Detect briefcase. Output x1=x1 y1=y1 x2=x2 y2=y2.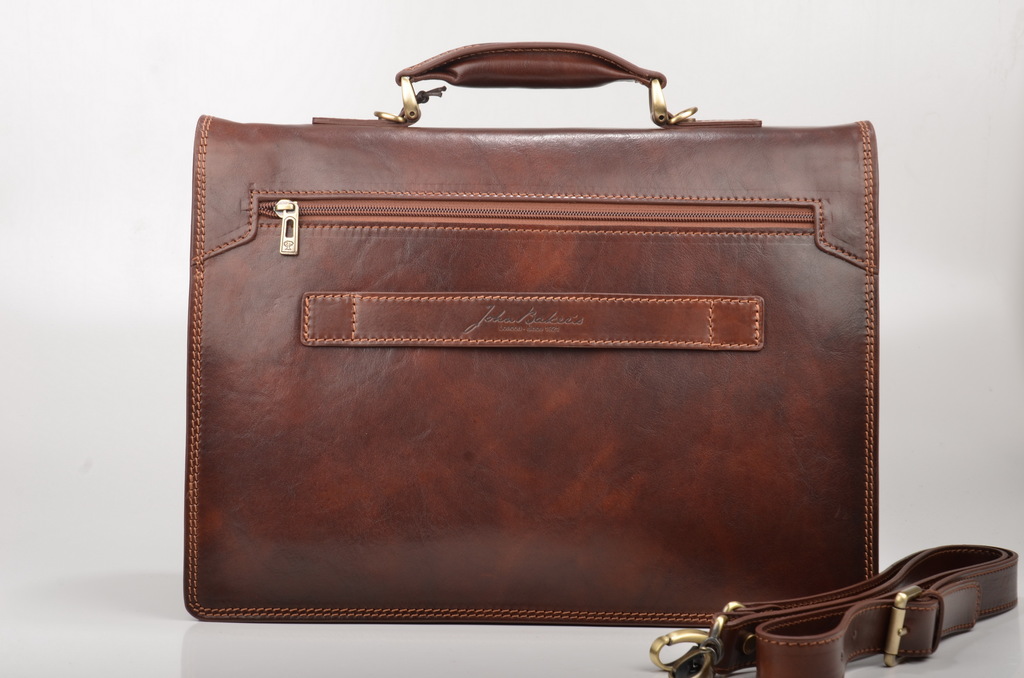
x1=159 y1=31 x2=1023 y2=677.
